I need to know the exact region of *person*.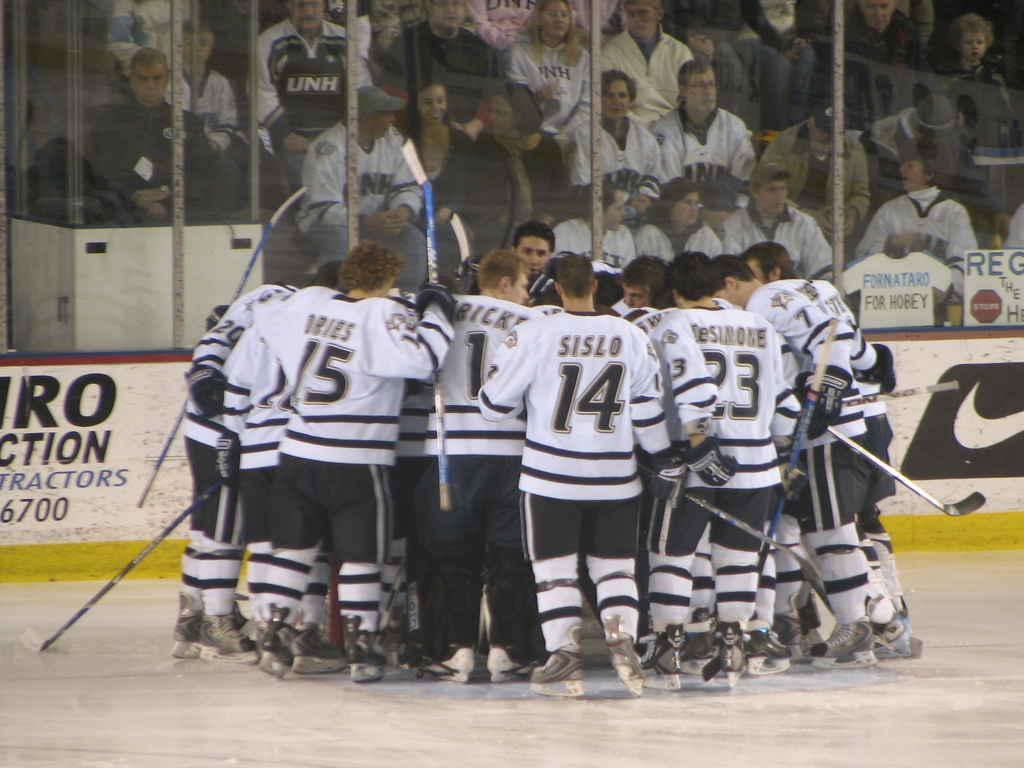
Region: bbox=(372, 250, 549, 680).
